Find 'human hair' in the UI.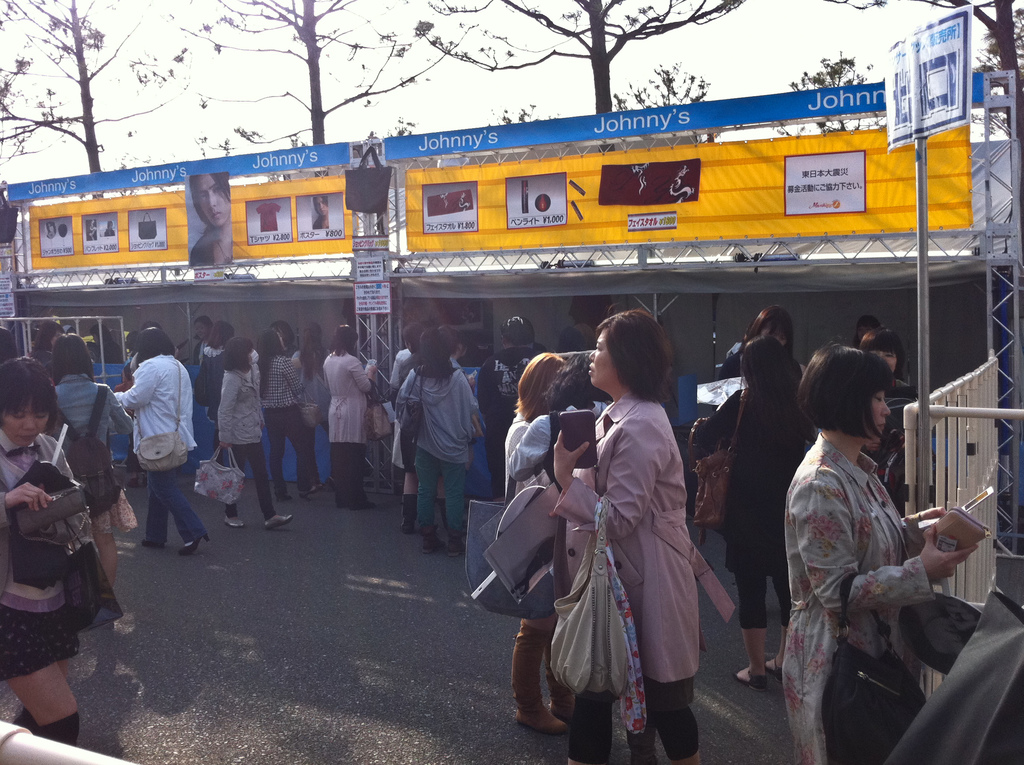
UI element at left=136, top=324, right=179, bottom=366.
